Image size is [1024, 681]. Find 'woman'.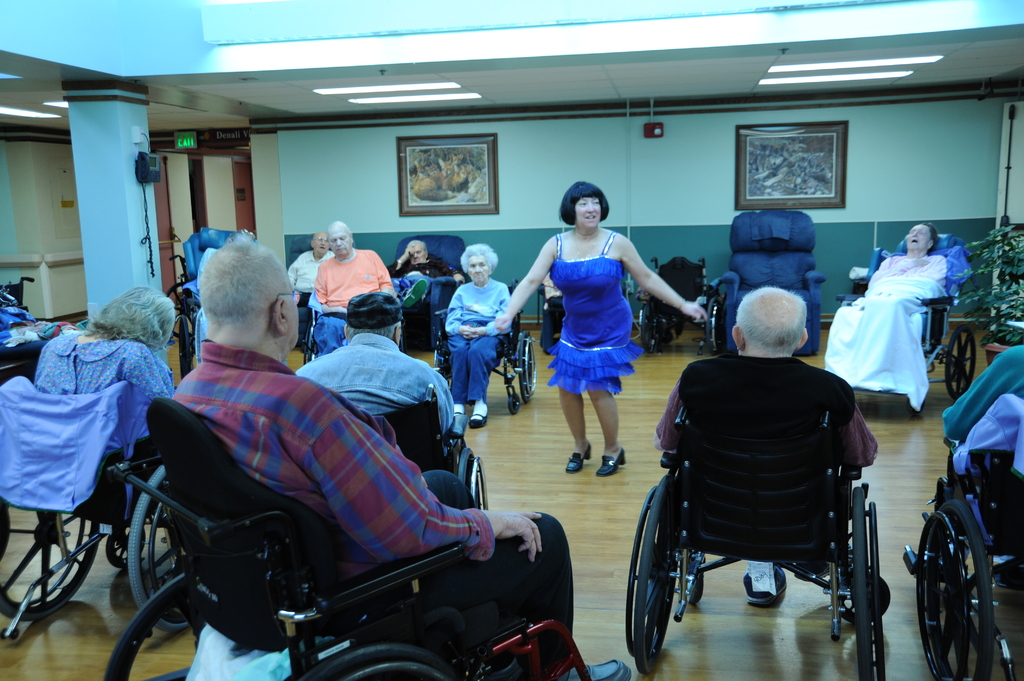
[851, 222, 963, 413].
